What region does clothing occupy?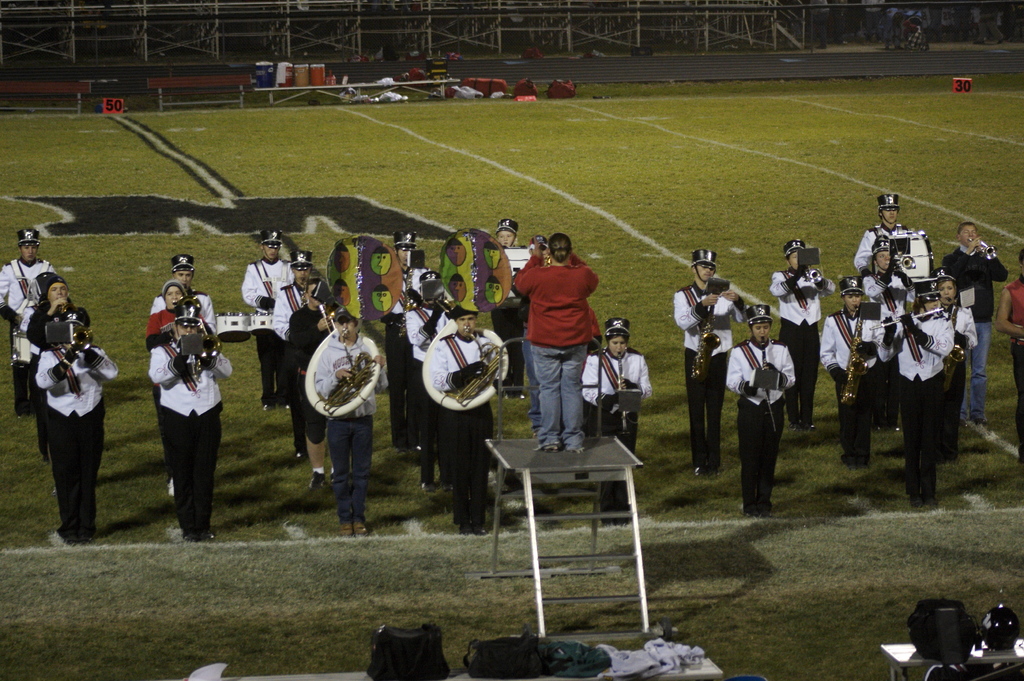
select_region(867, 244, 915, 335).
